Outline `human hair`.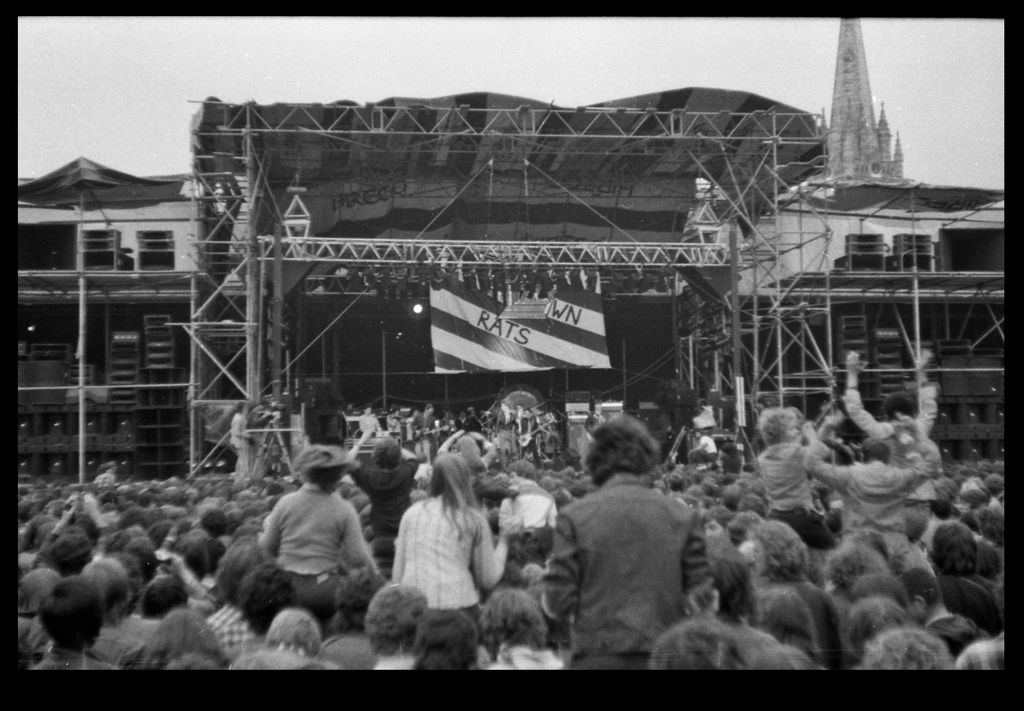
Outline: (x1=371, y1=437, x2=403, y2=473).
